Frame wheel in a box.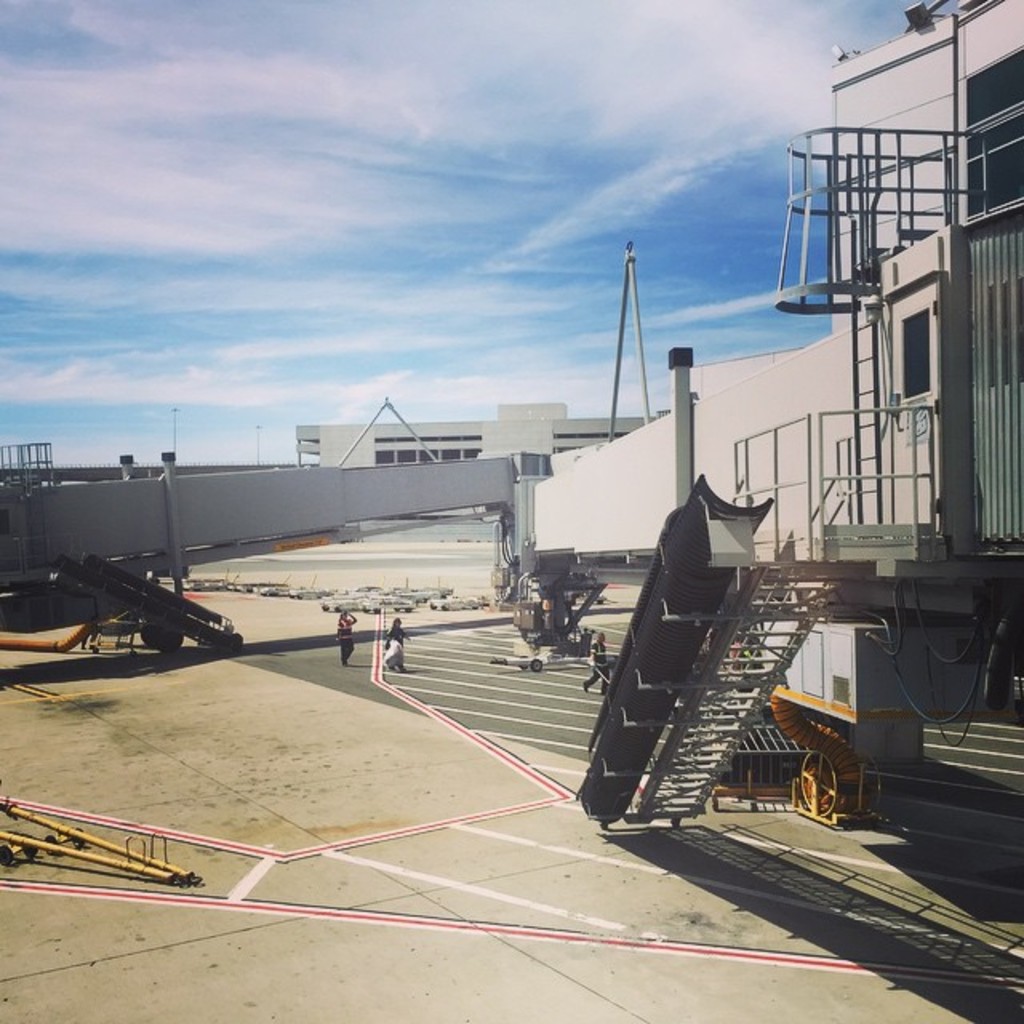
Rect(530, 661, 544, 670).
